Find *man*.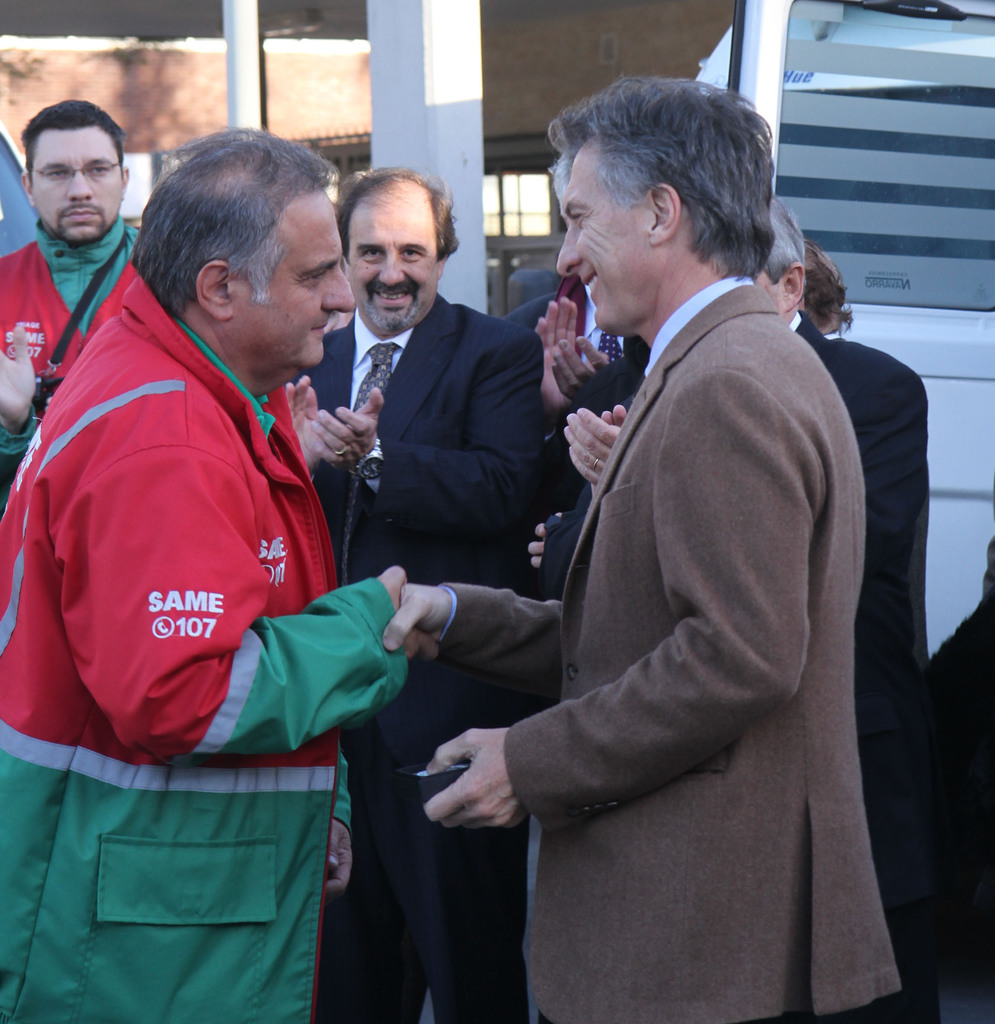
(x1=0, y1=97, x2=140, y2=490).
